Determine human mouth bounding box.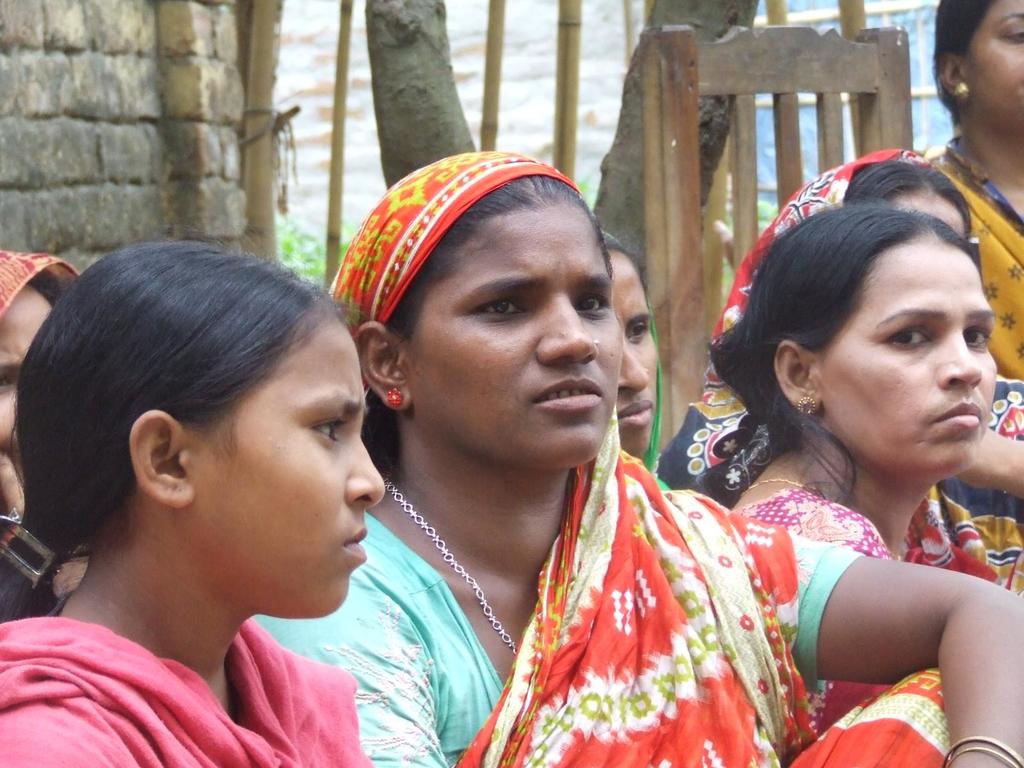
Determined: 341:532:369:563.
